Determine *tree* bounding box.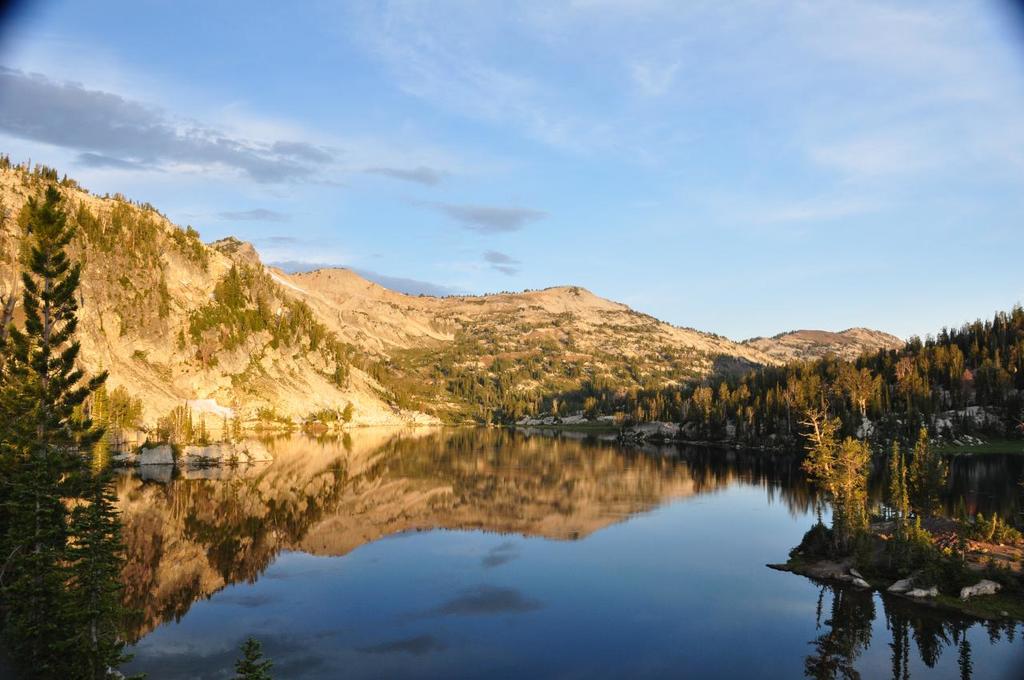
Determined: {"left": 6, "top": 186, "right": 121, "bottom": 586}.
